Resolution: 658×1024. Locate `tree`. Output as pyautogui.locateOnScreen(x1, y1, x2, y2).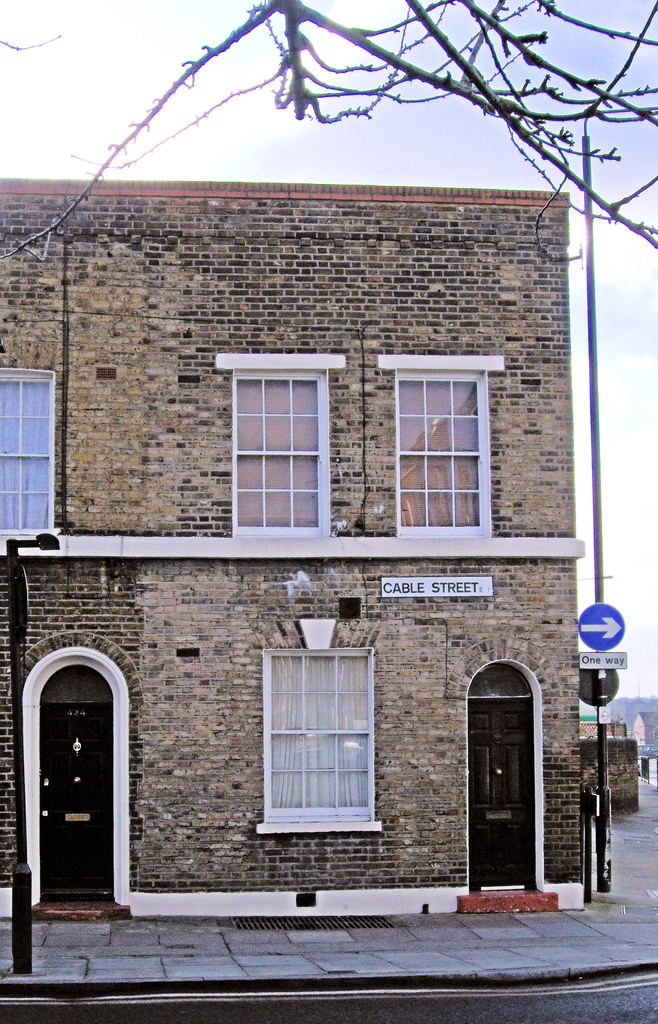
pyautogui.locateOnScreen(0, 0, 657, 260).
